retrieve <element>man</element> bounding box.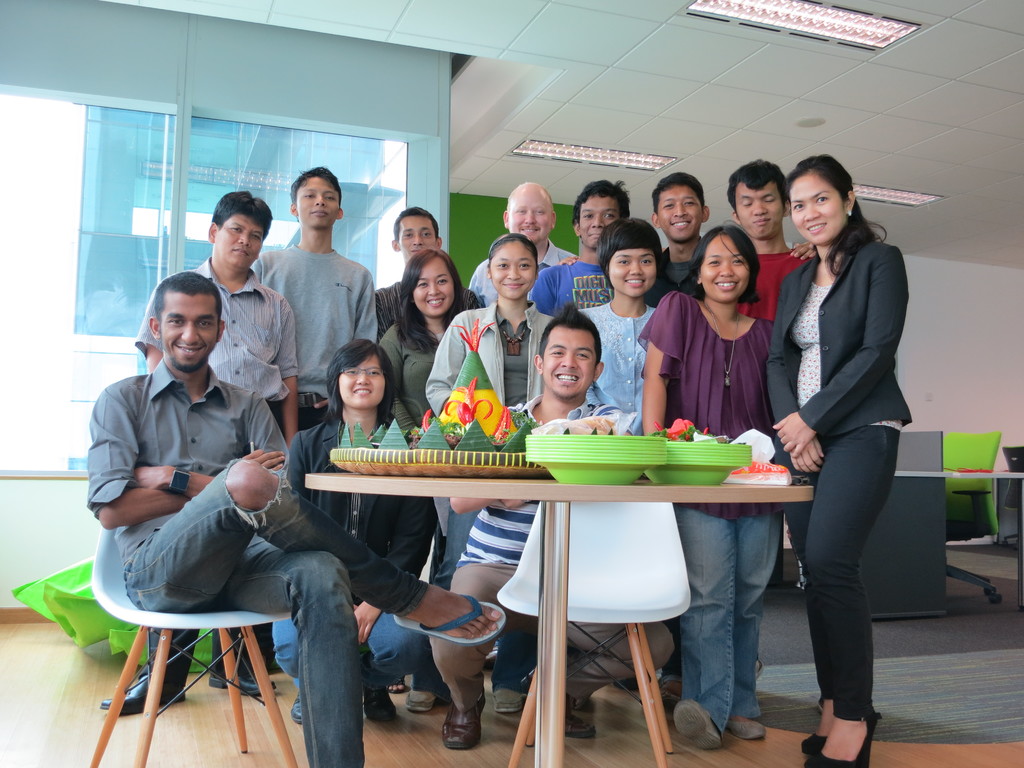
Bounding box: BBox(526, 180, 633, 320).
